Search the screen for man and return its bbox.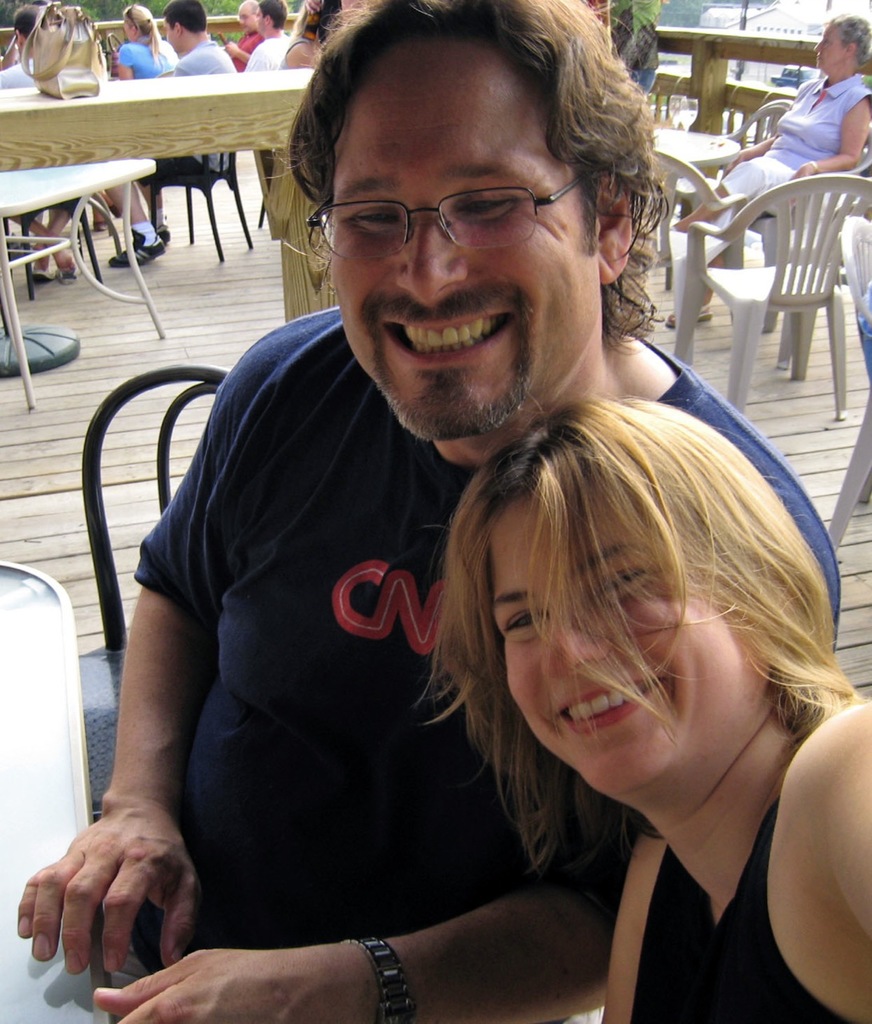
Found: select_region(252, 5, 284, 42).
